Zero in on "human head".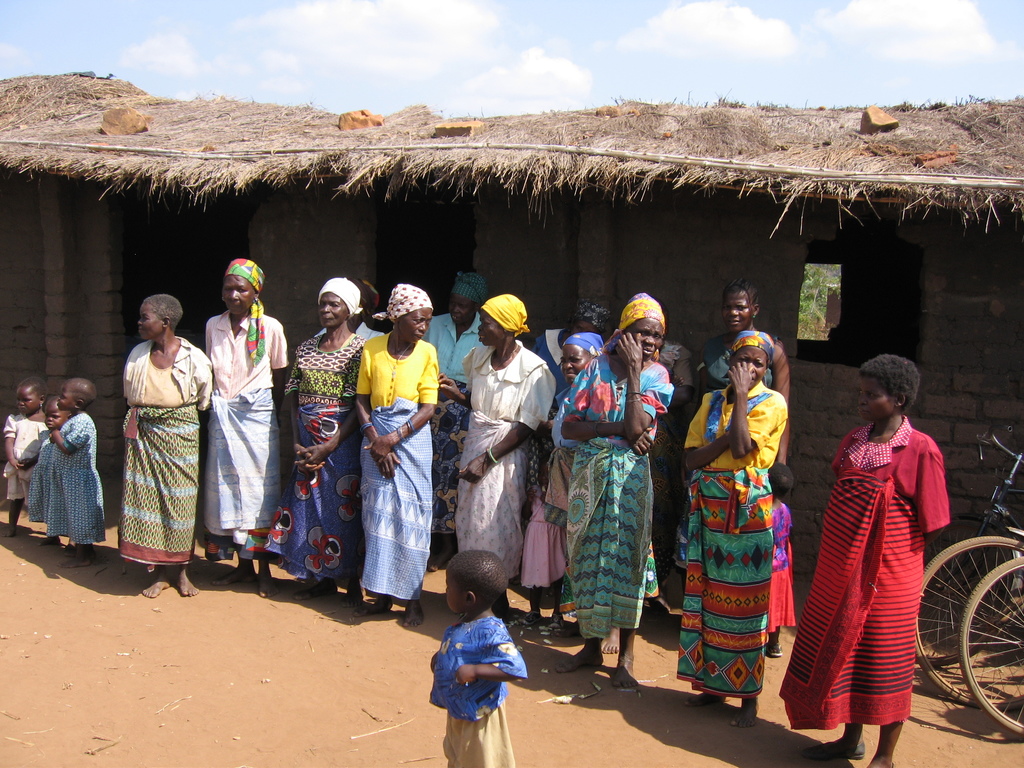
Zeroed in: [left=570, top=298, right=610, bottom=331].
